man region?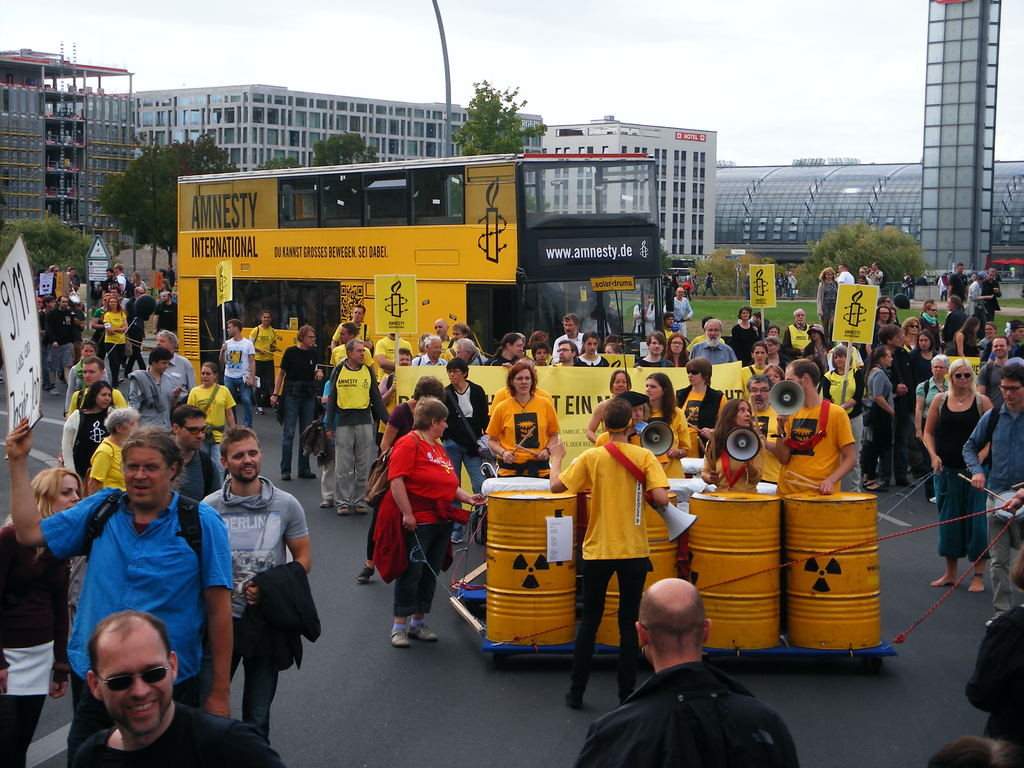
left=8, top=415, right=231, bottom=767
